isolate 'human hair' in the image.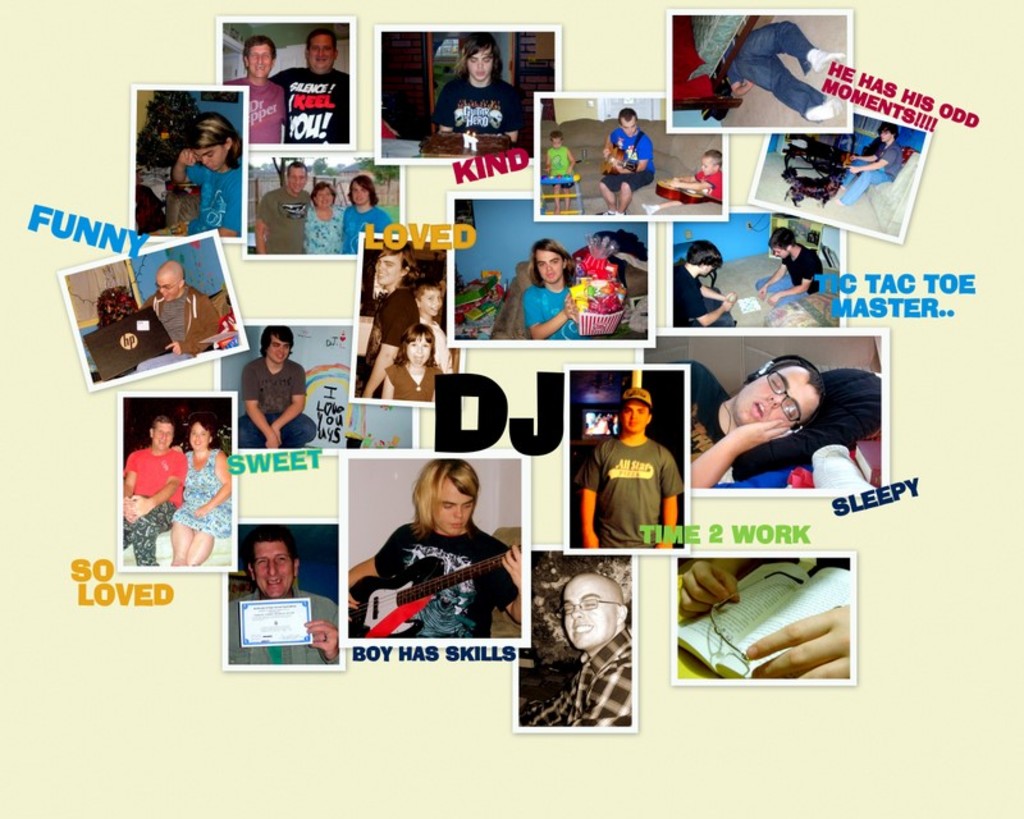
Isolated region: {"left": 187, "top": 109, "right": 242, "bottom": 170}.
